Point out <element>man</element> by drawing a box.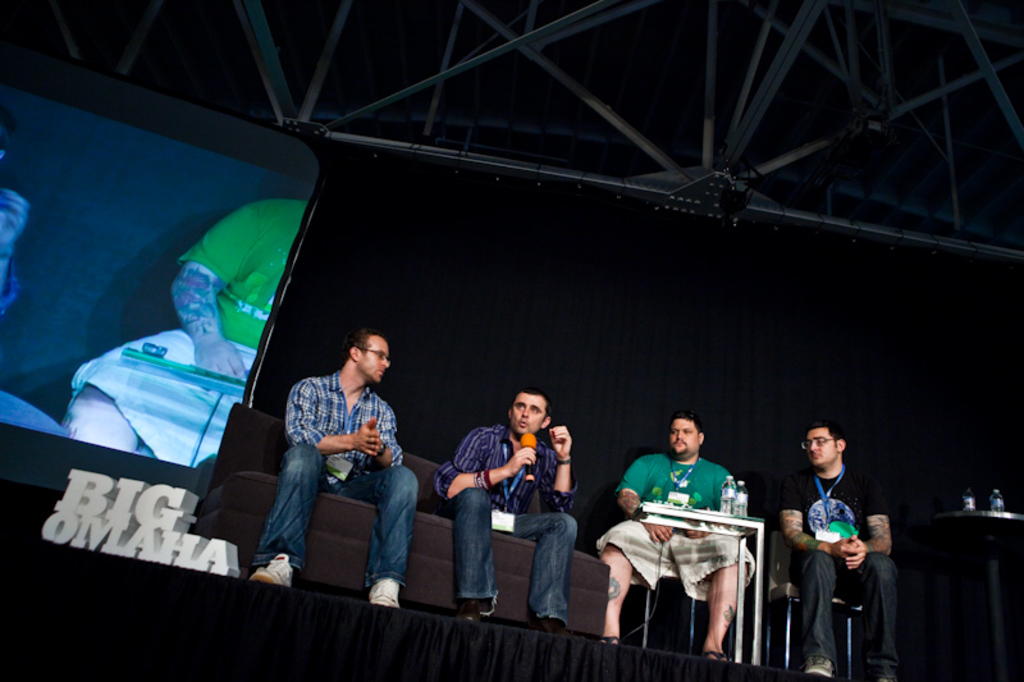
Rect(776, 412, 906, 681).
